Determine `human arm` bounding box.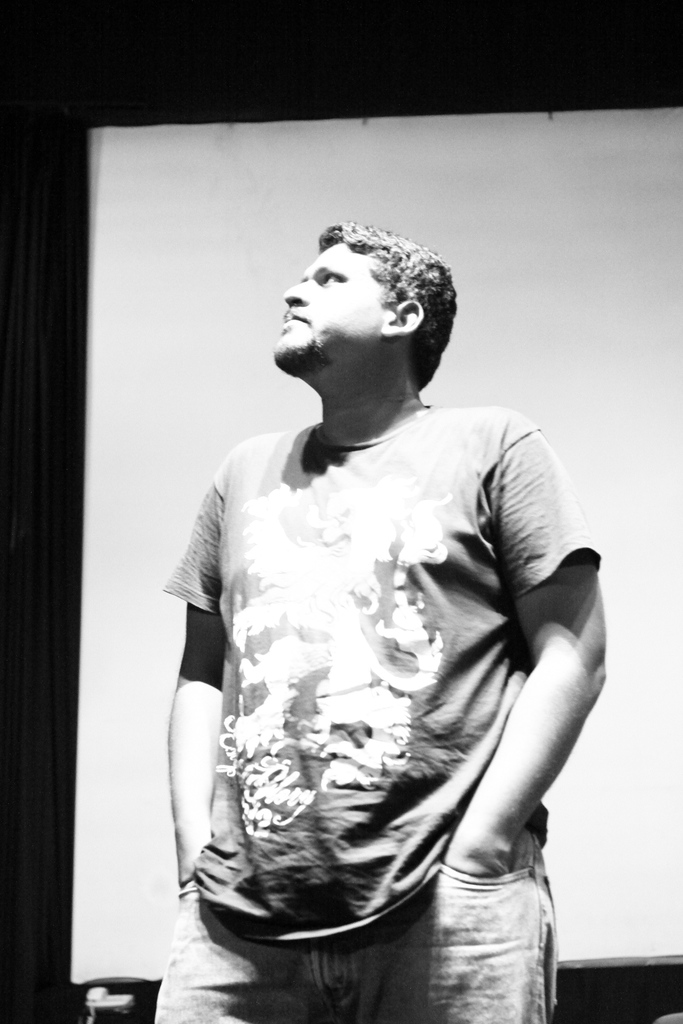
Determined: bbox=[157, 445, 237, 879].
